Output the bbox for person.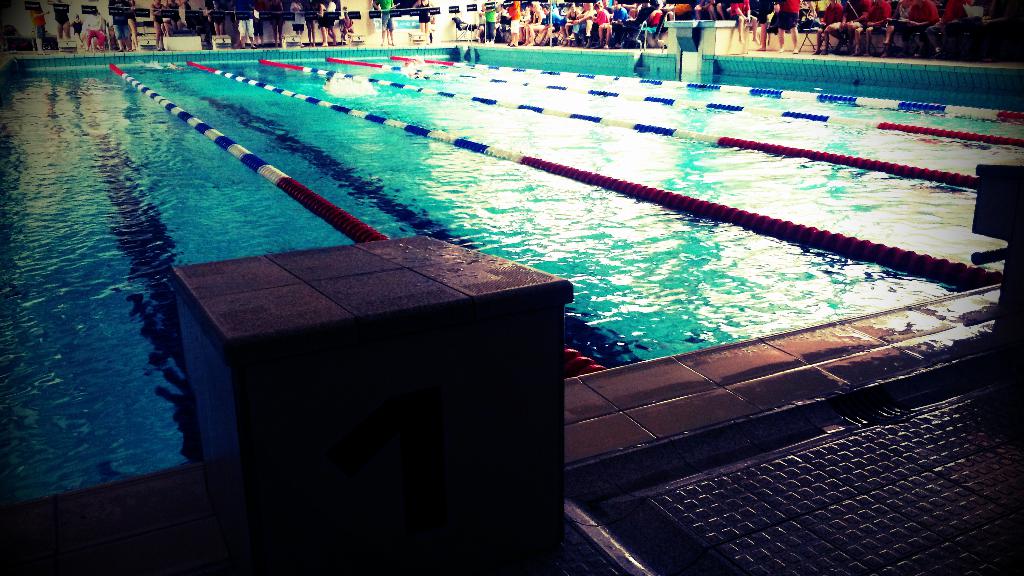
bbox=(493, 4, 502, 38).
